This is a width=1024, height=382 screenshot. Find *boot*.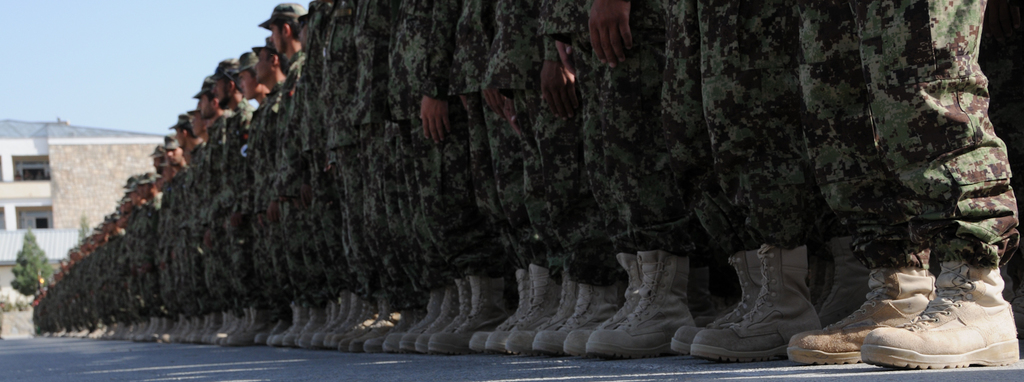
Bounding box: 582,247,682,357.
